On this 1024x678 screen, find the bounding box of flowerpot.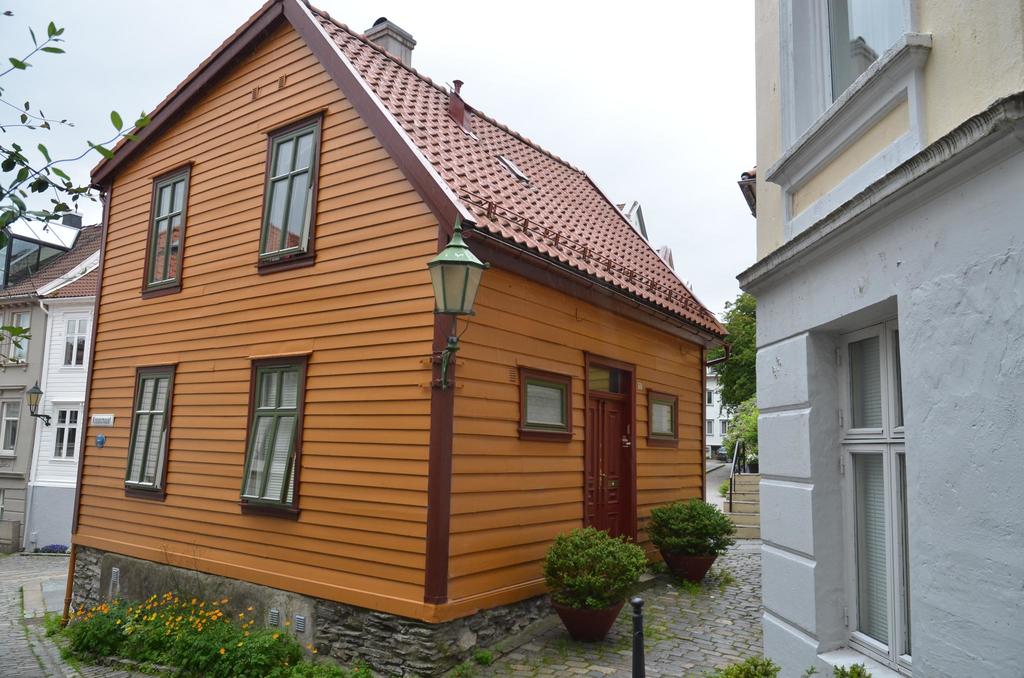
Bounding box: region(548, 585, 624, 643).
